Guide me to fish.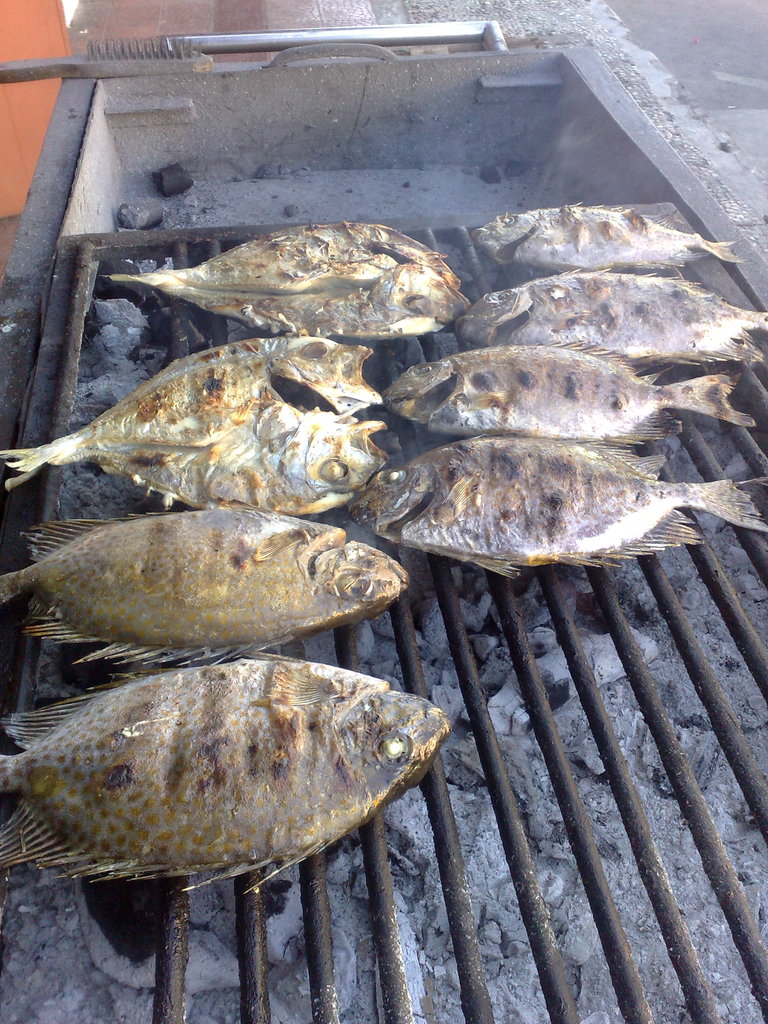
Guidance: pyautogui.locateOnScreen(363, 430, 765, 564).
